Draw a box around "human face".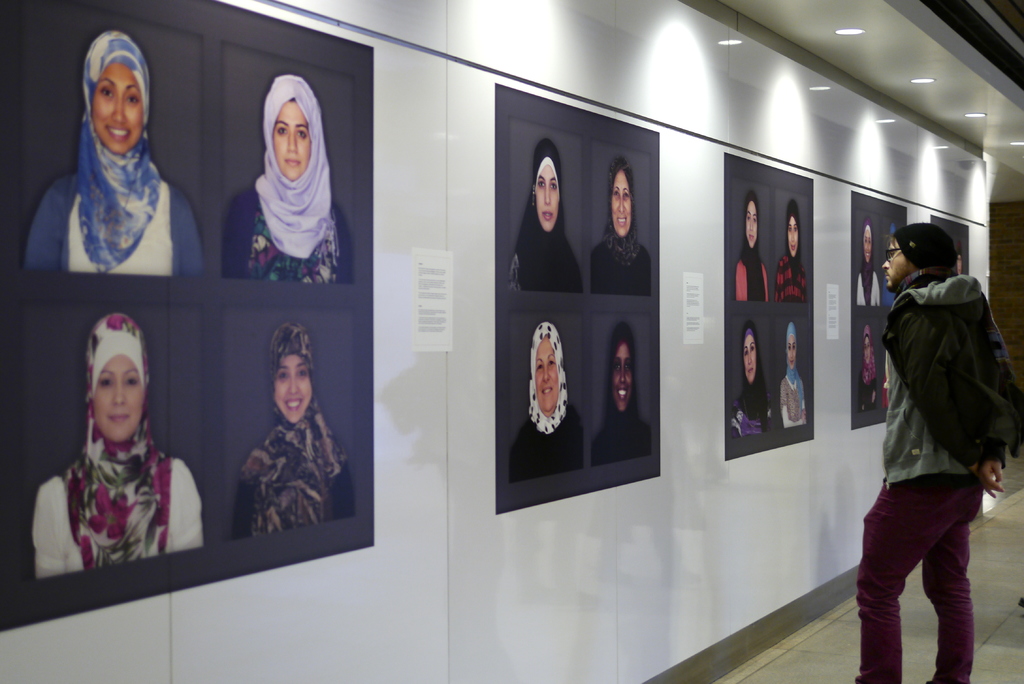
(x1=270, y1=100, x2=309, y2=183).
